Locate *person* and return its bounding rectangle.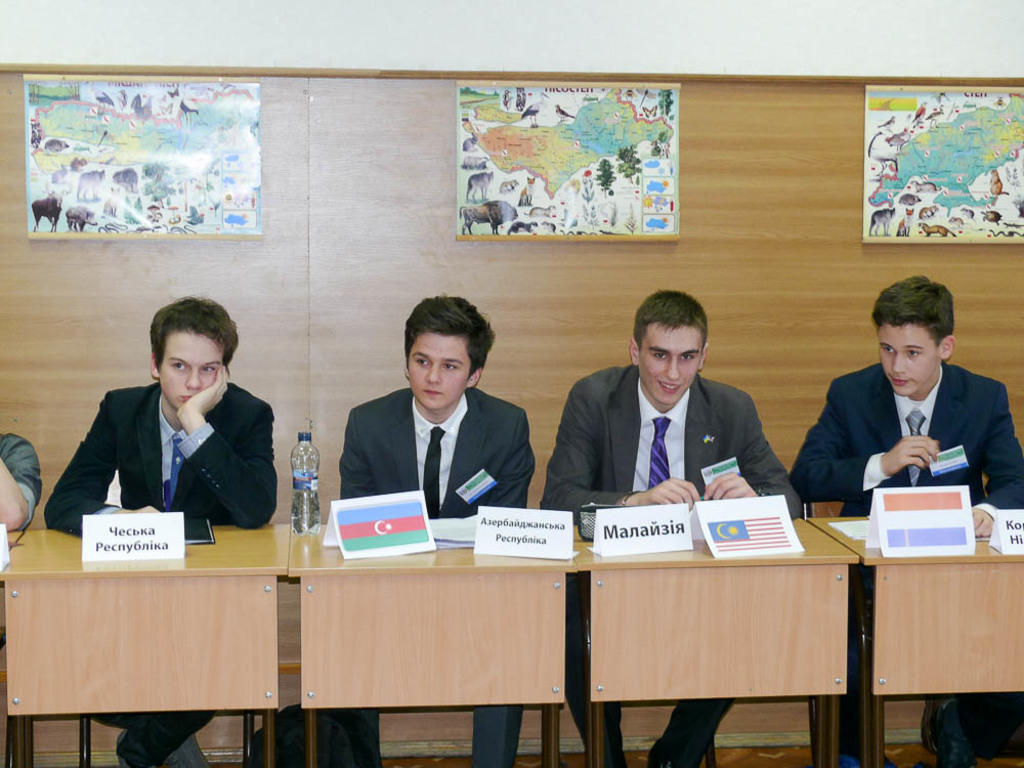
(left=338, top=295, right=535, bottom=767).
